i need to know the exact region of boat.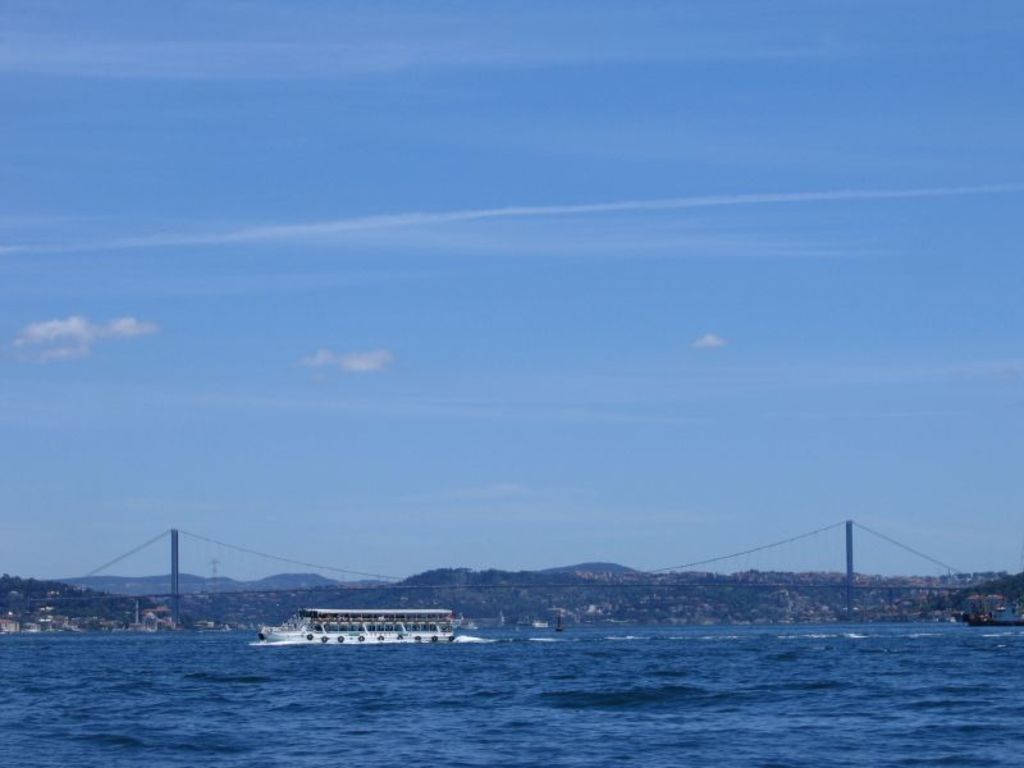
Region: {"left": 255, "top": 594, "right": 474, "bottom": 667}.
